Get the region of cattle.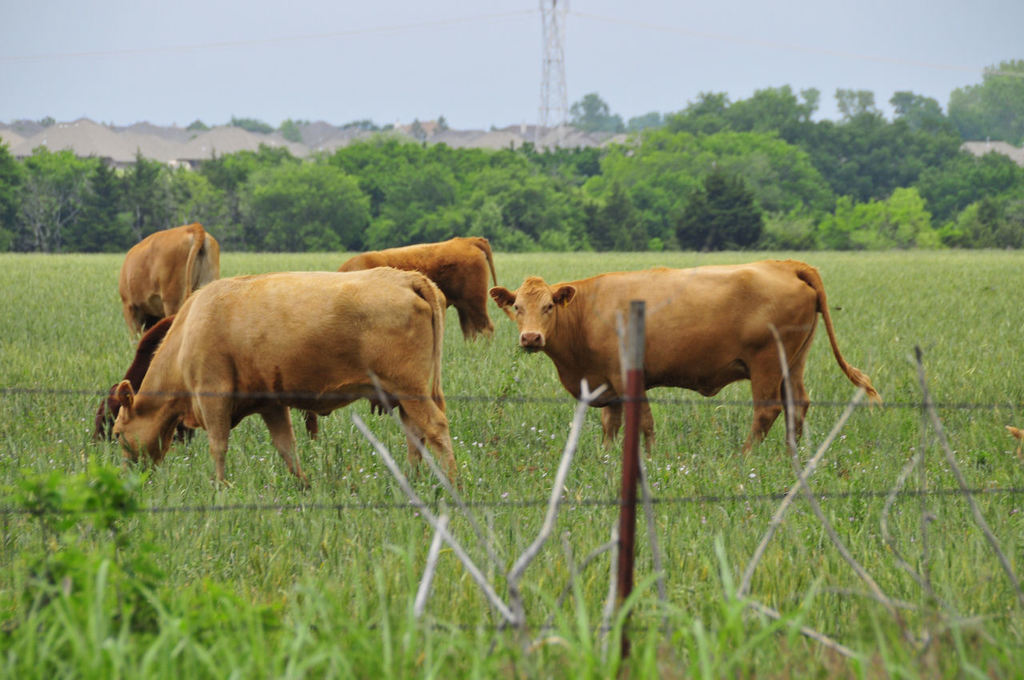
{"x1": 103, "y1": 230, "x2": 467, "y2": 493}.
